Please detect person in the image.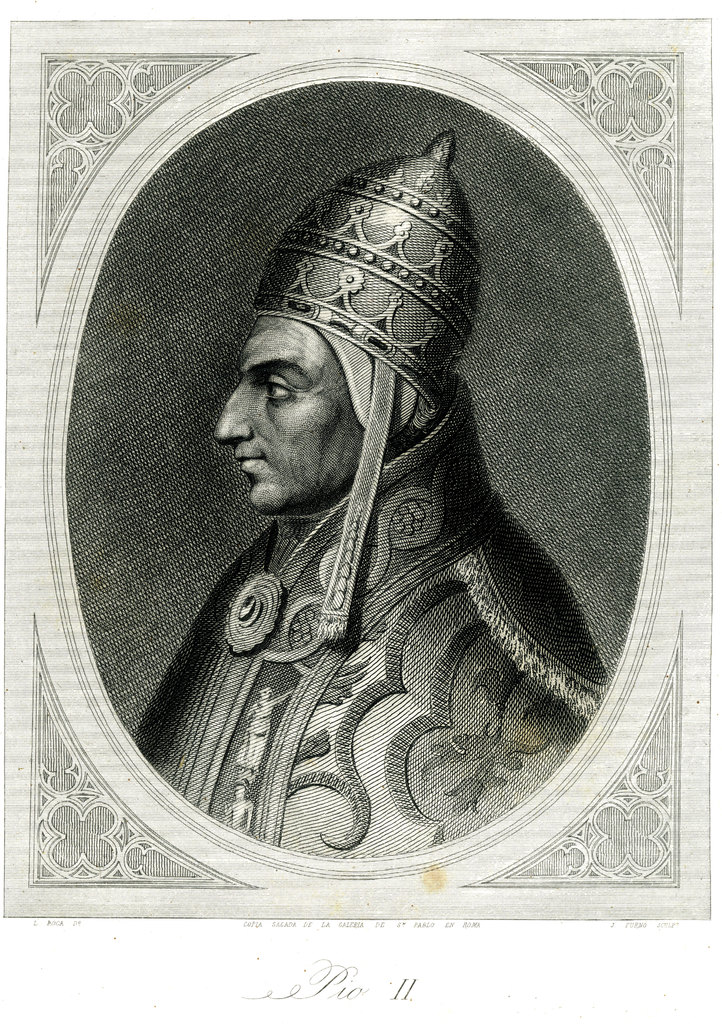
x1=142, y1=141, x2=607, y2=857.
